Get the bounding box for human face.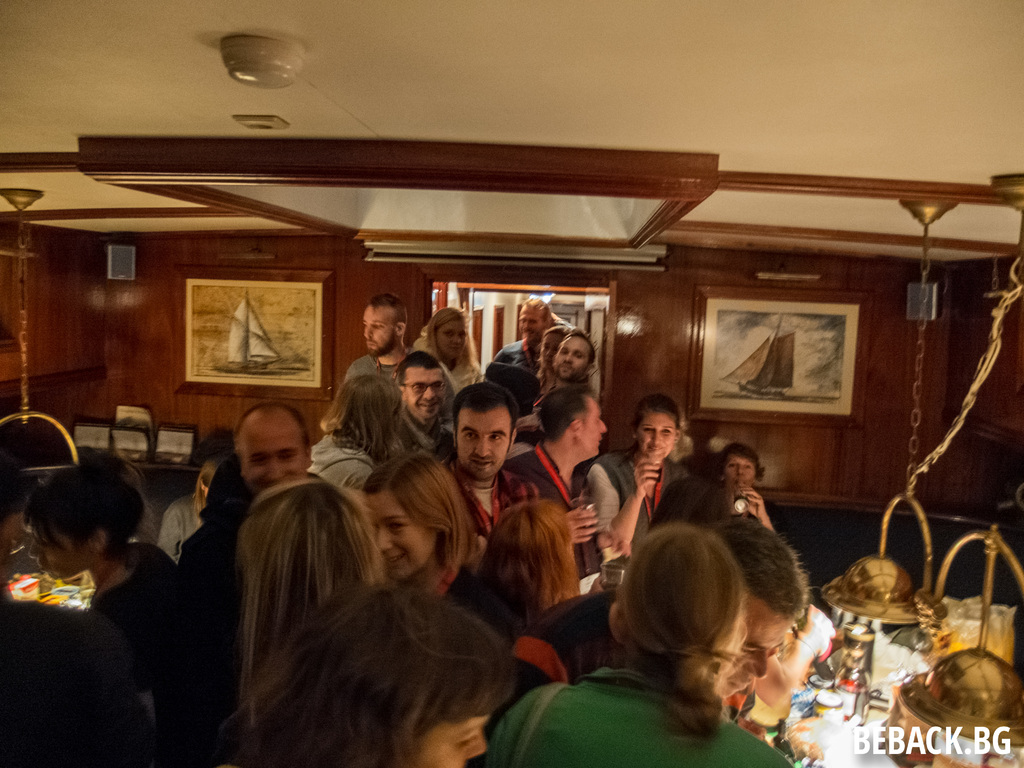
(435,323,467,362).
